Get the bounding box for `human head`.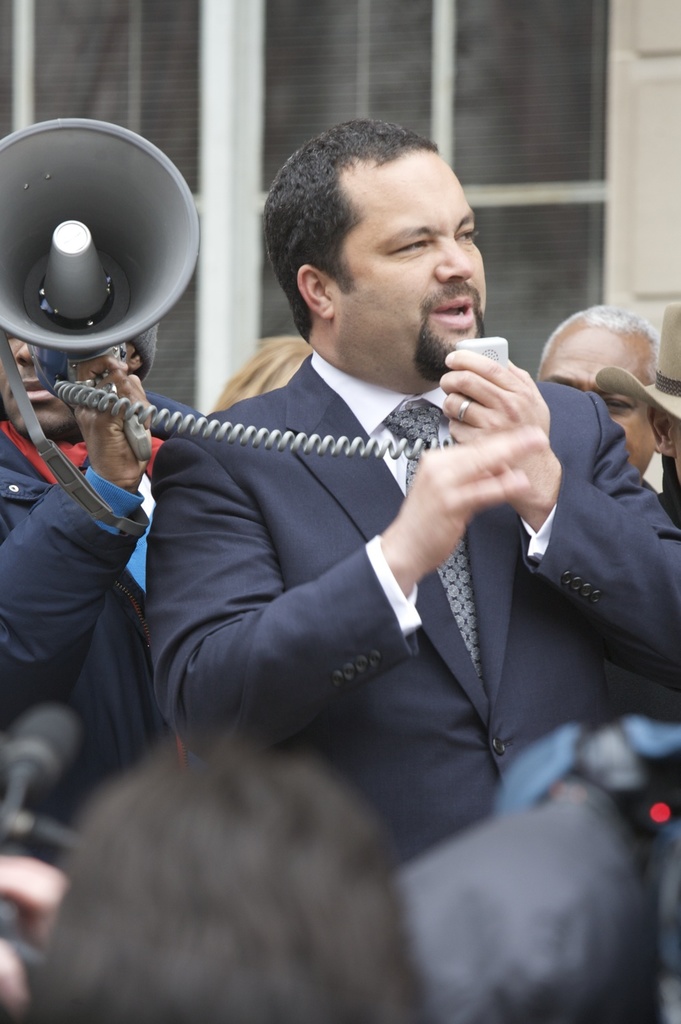
box(38, 743, 419, 1023).
